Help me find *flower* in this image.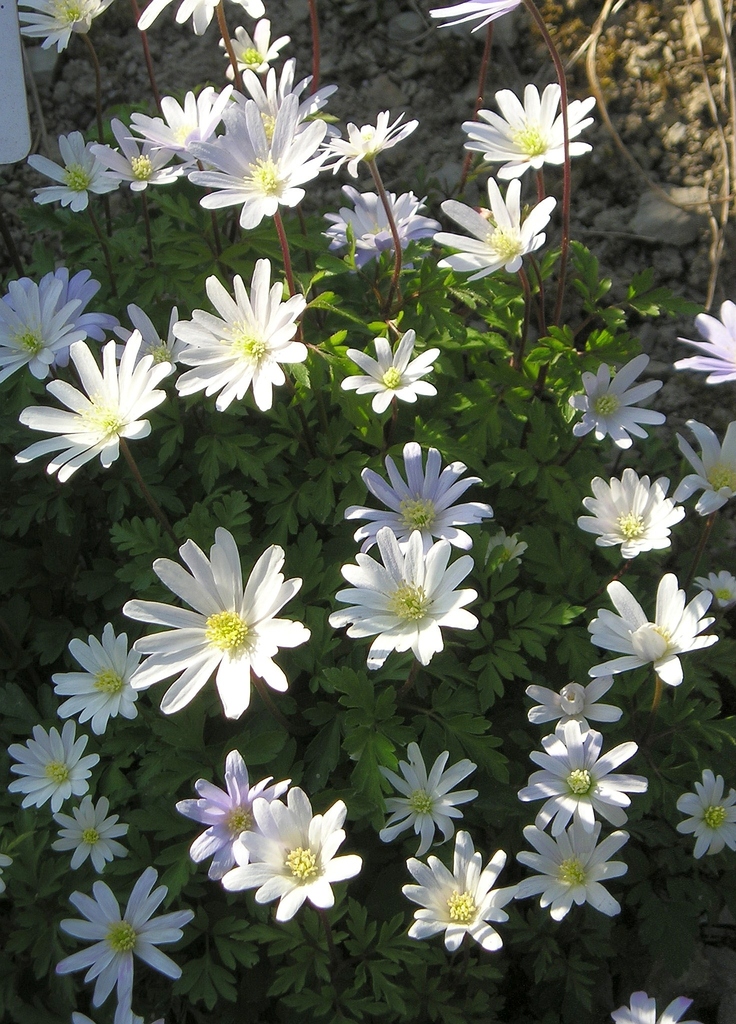
Found it: <box>672,415,735,511</box>.
